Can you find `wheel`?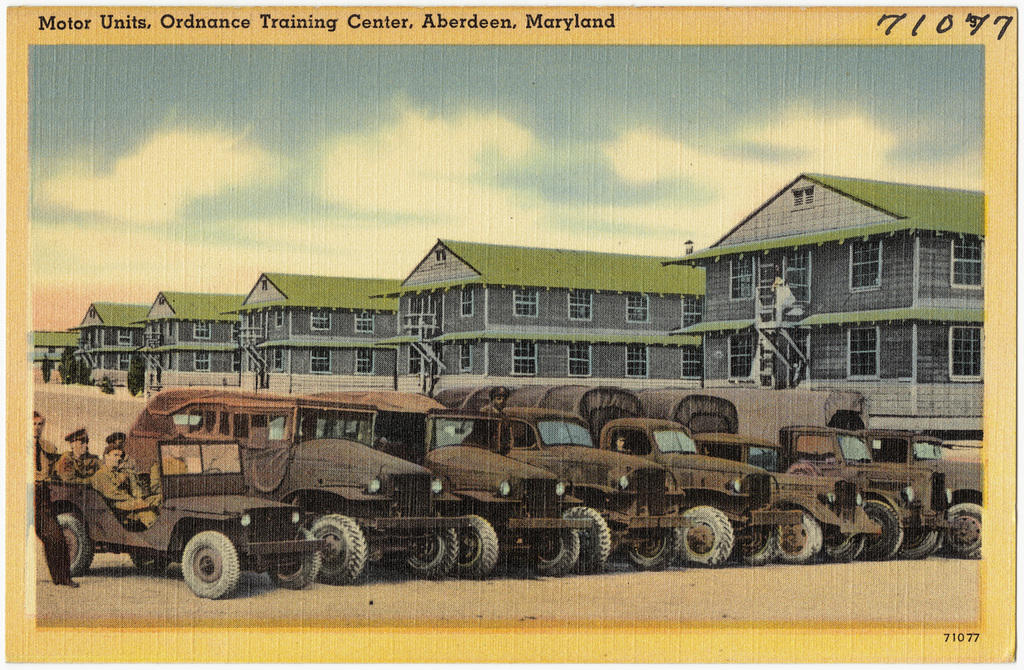
Yes, bounding box: 307 514 367 582.
